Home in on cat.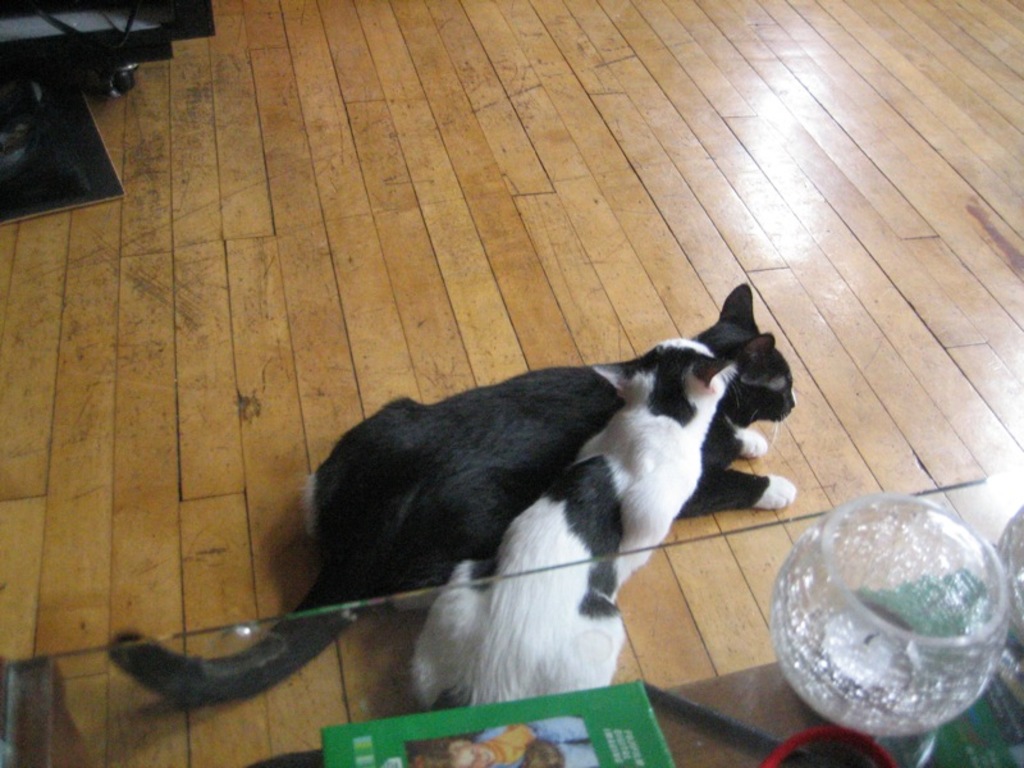
Homed in at {"left": 404, "top": 334, "right": 749, "bottom": 705}.
